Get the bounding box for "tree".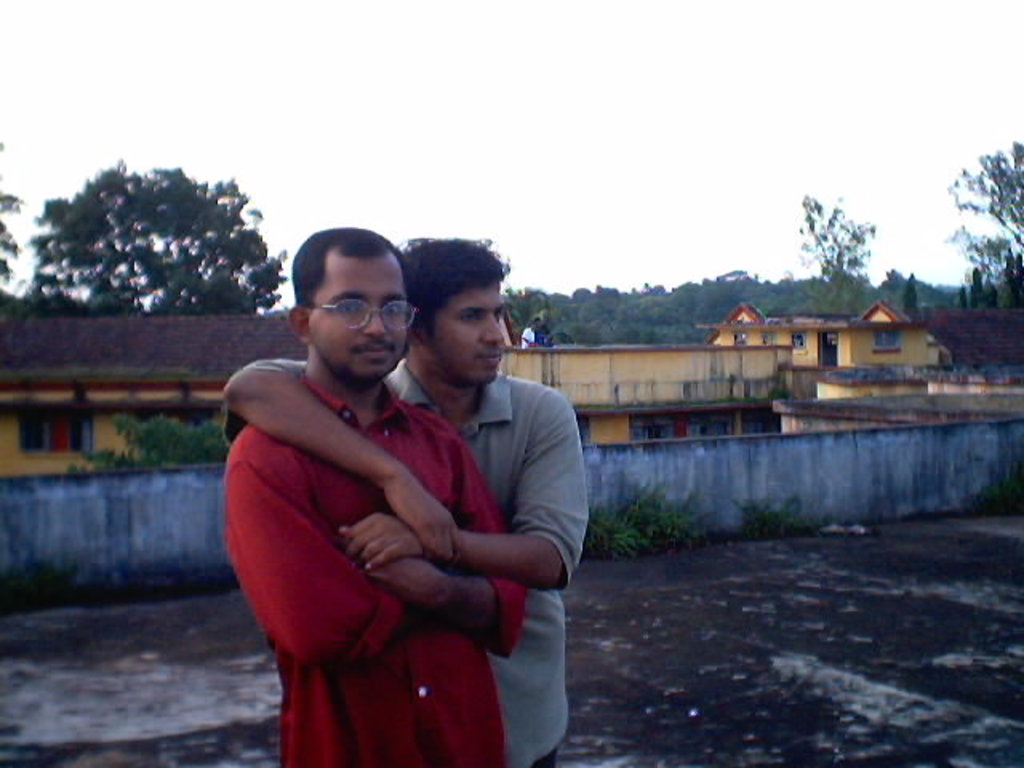
bbox=(58, 413, 232, 474).
